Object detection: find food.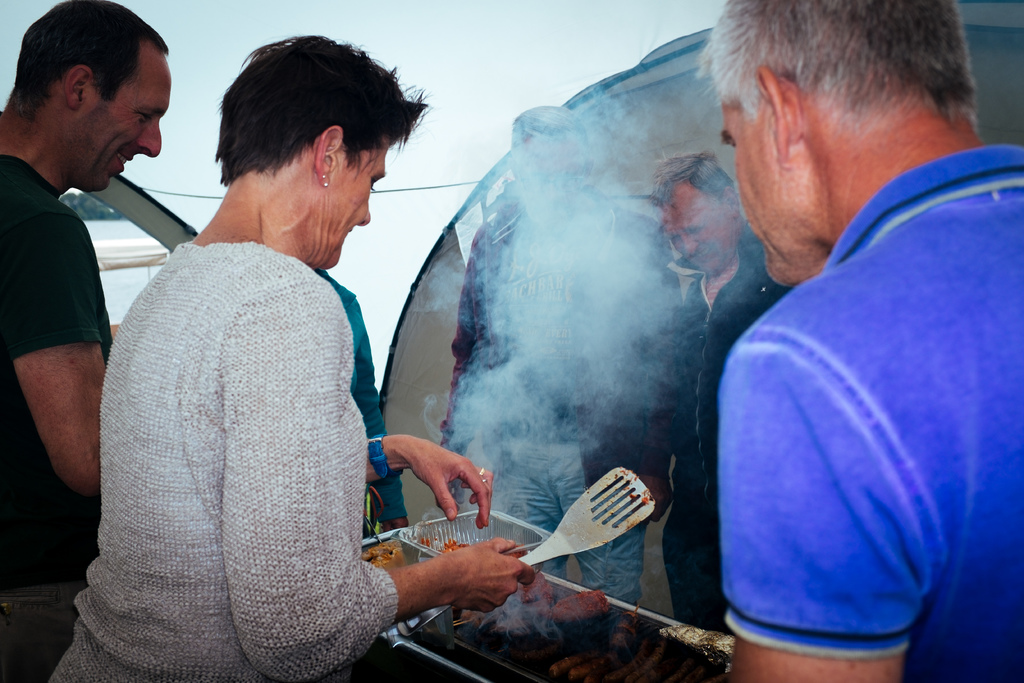
422:536:472:554.
